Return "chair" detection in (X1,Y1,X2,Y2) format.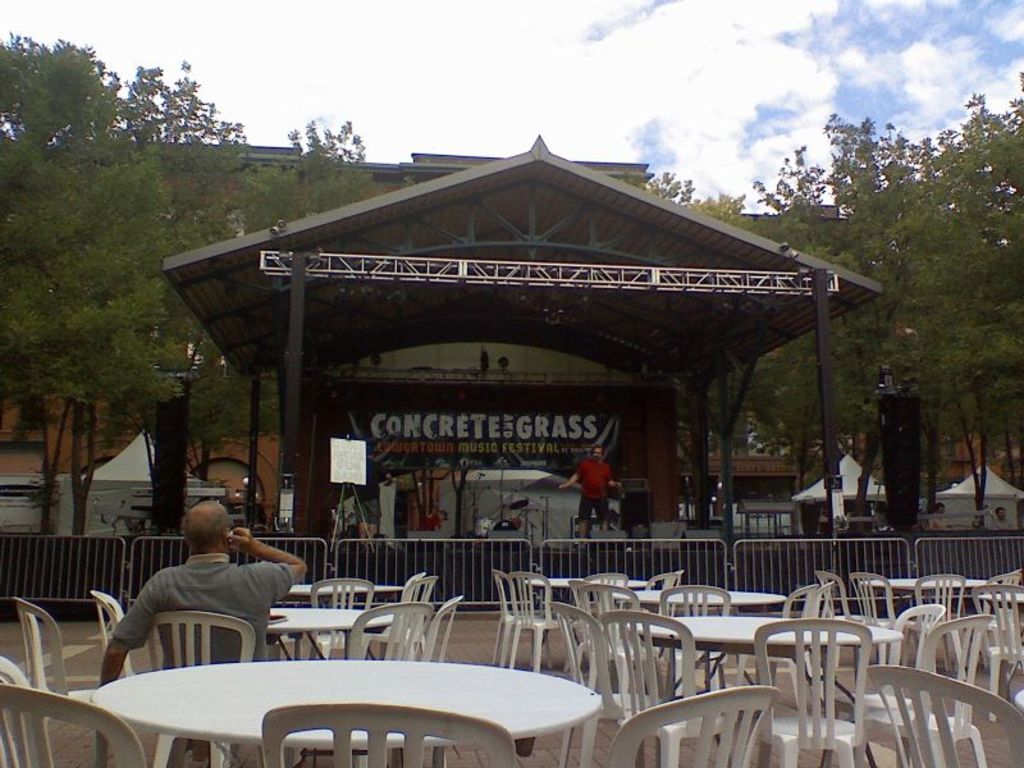
(93,588,147,678).
